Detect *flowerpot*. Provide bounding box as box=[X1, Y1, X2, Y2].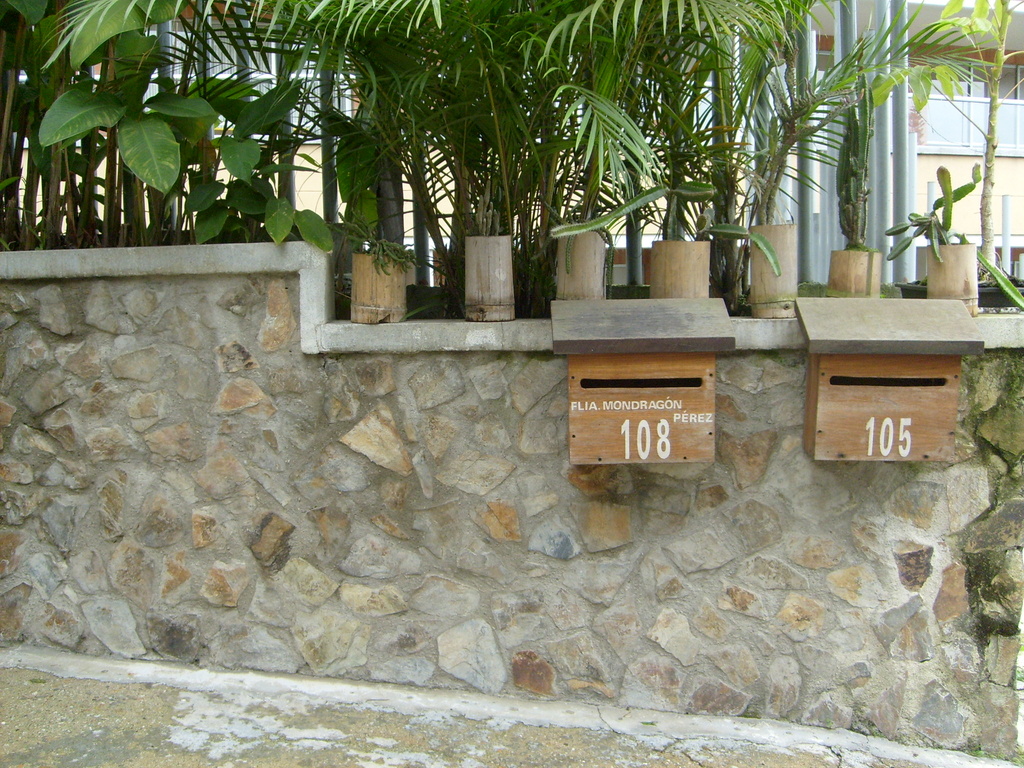
box=[650, 241, 712, 300].
